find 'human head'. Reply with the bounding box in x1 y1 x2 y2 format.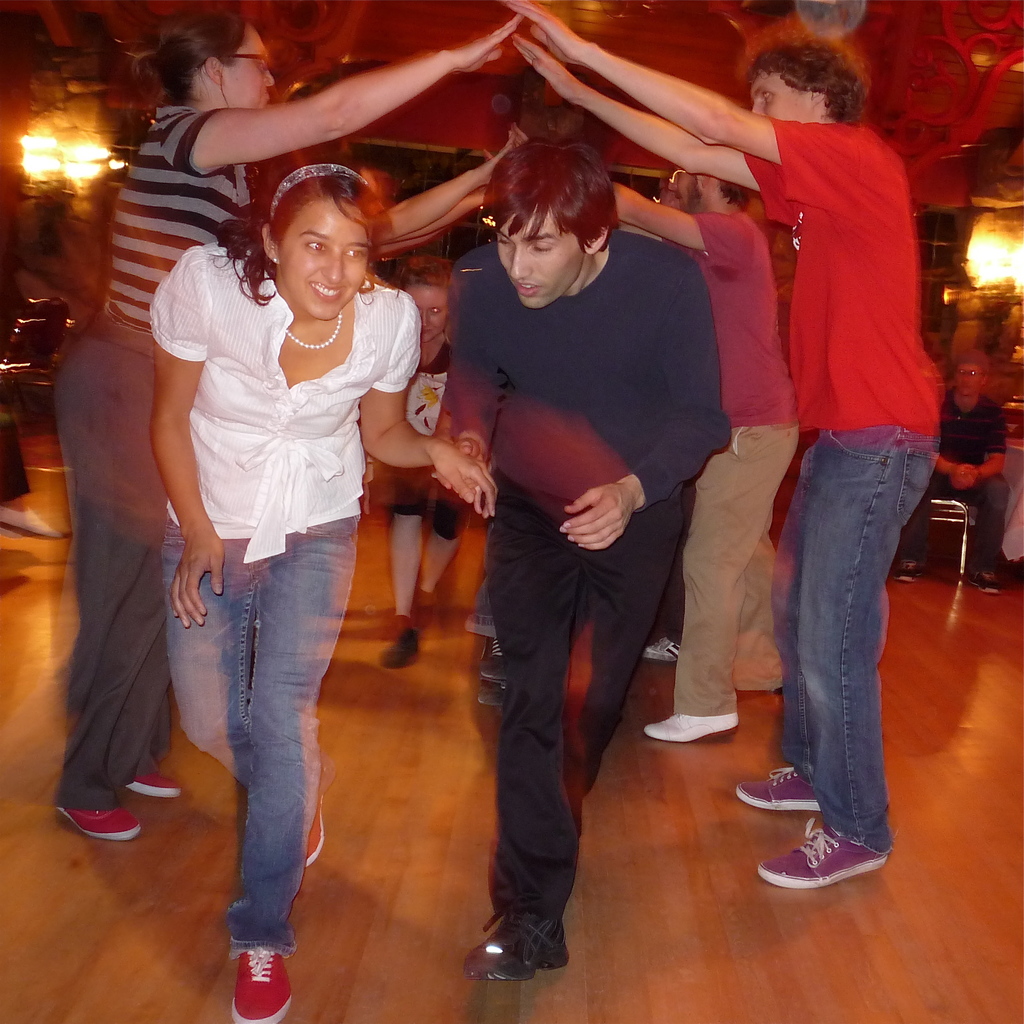
475 135 620 317.
